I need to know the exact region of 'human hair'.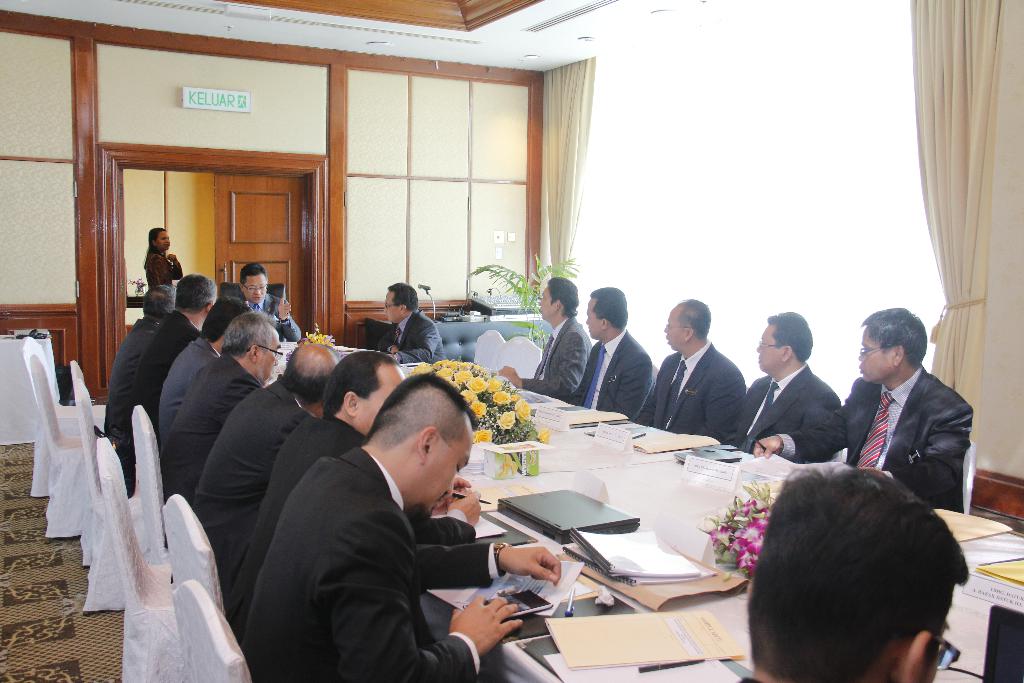
Region: l=855, t=304, r=930, b=366.
